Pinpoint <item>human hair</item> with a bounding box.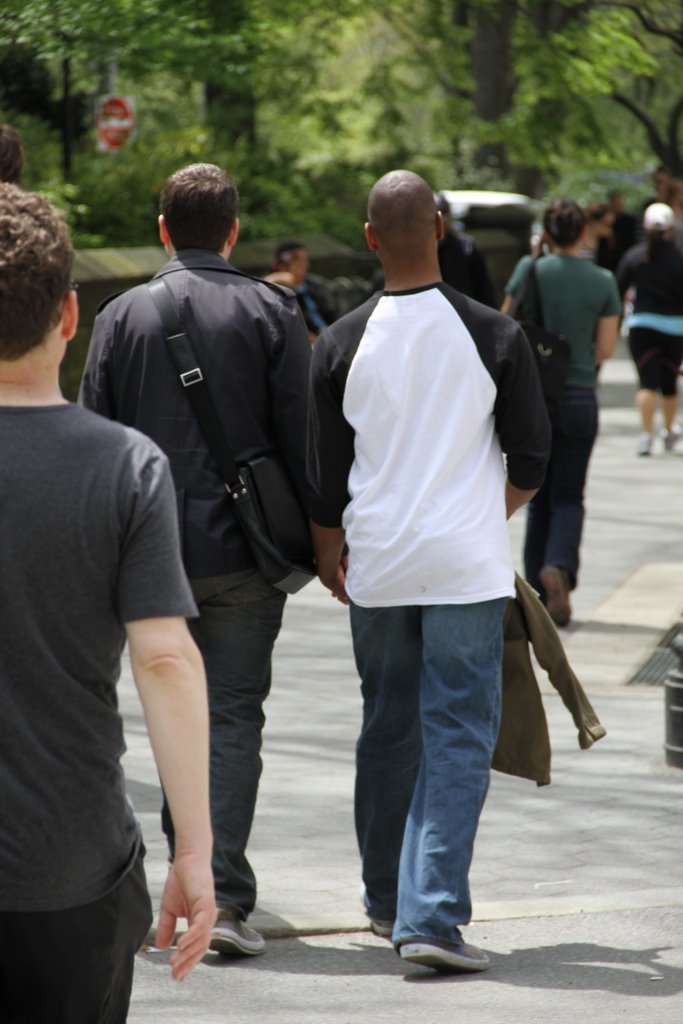
[0, 181, 75, 366].
